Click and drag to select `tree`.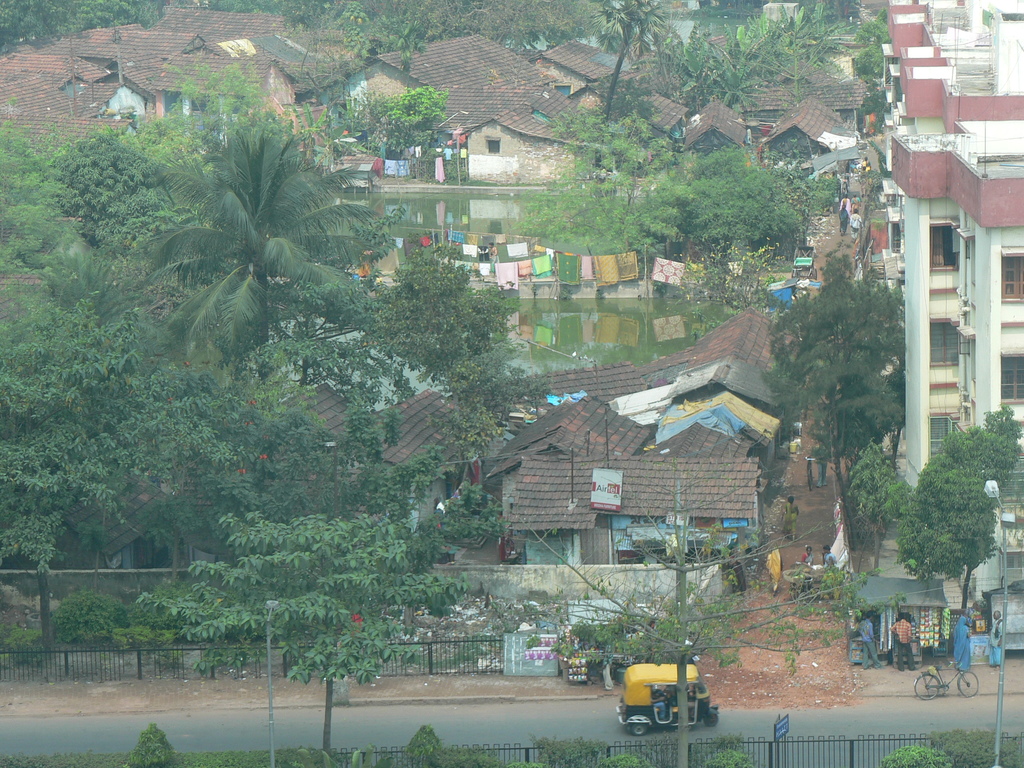
Selection: locate(538, 143, 802, 256).
